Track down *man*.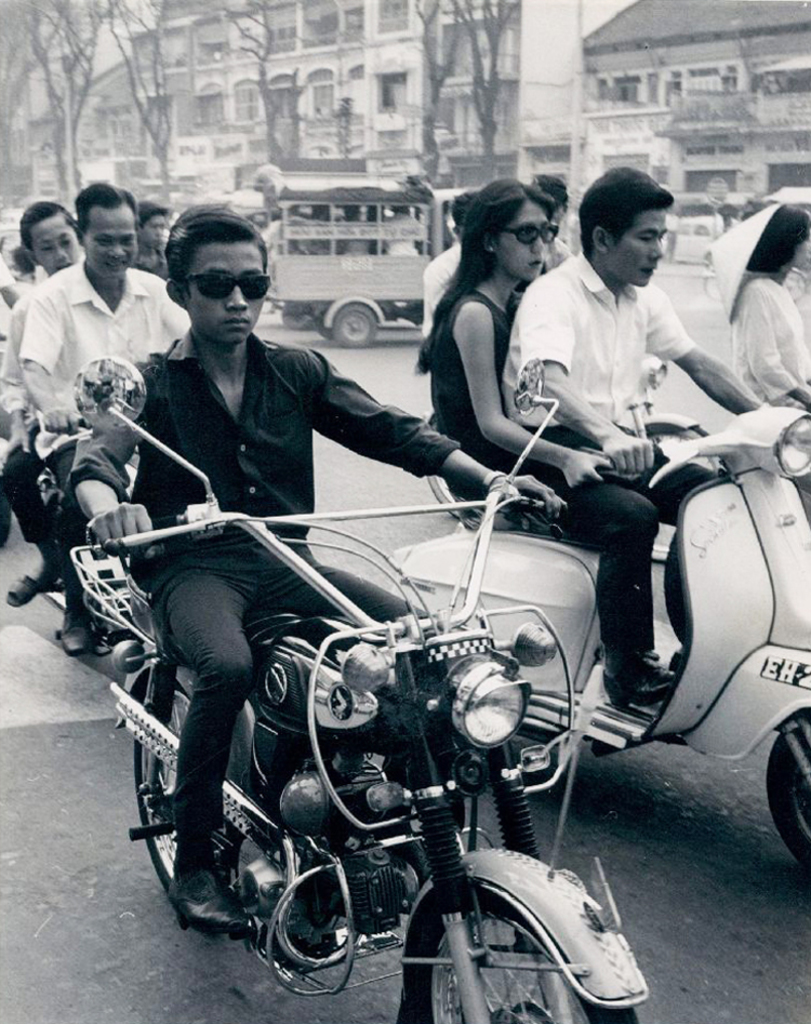
Tracked to [62,202,570,933].
